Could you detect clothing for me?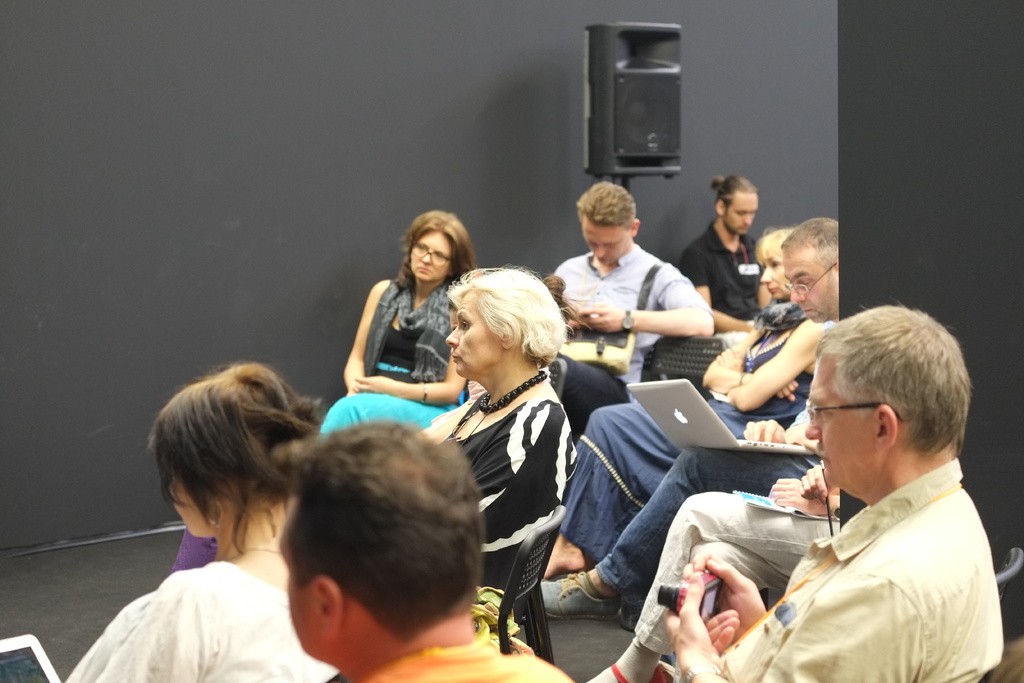
Detection result: locate(318, 262, 490, 438).
